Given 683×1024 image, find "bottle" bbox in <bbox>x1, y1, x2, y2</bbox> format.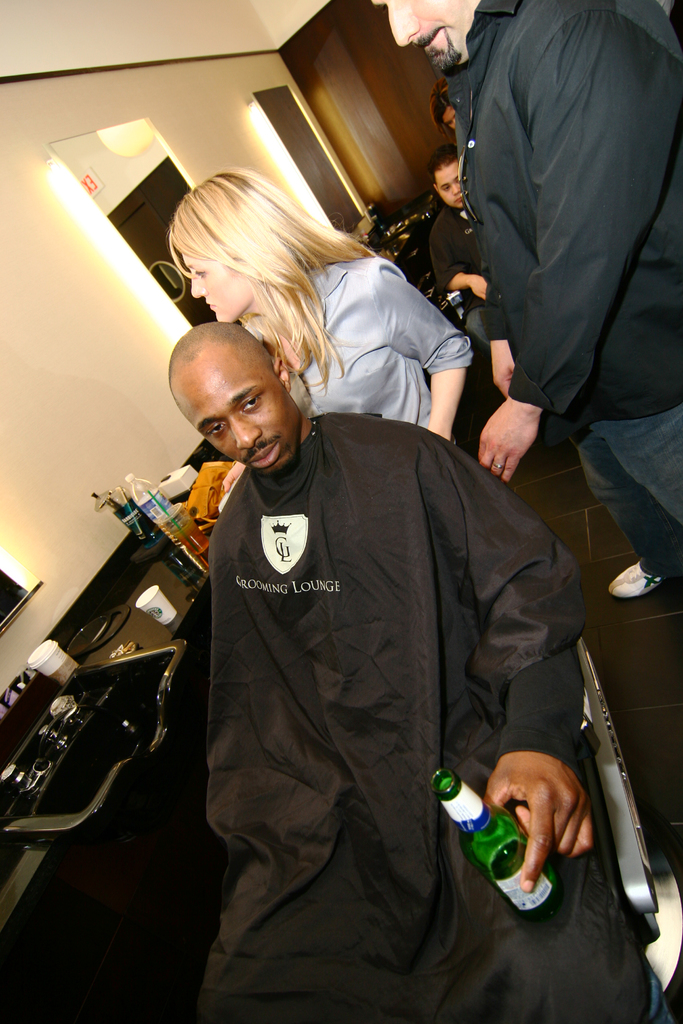
<bbox>431, 763, 591, 902</bbox>.
